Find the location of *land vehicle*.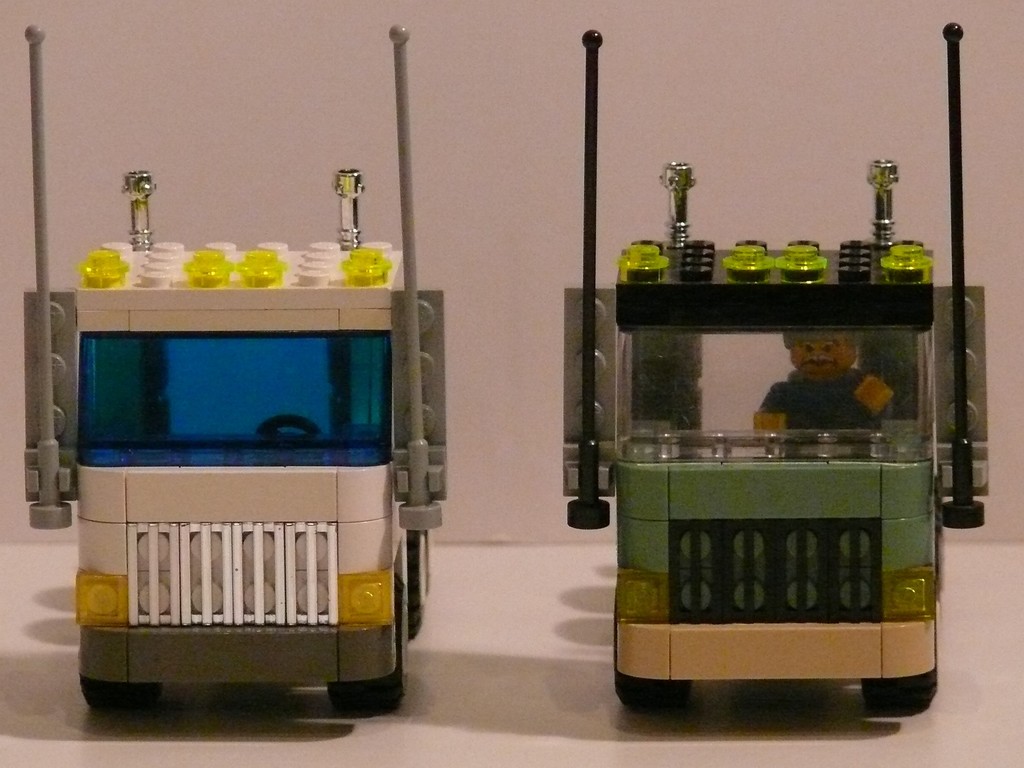
Location: 58,207,429,733.
